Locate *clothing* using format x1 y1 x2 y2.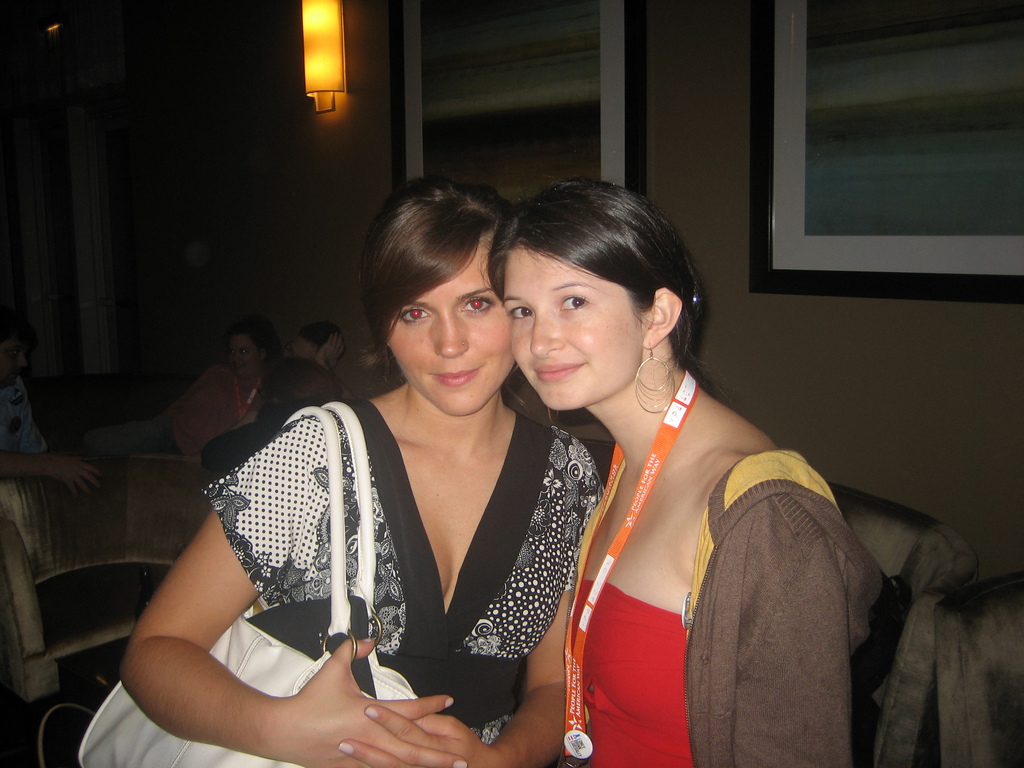
559 433 884 767.
